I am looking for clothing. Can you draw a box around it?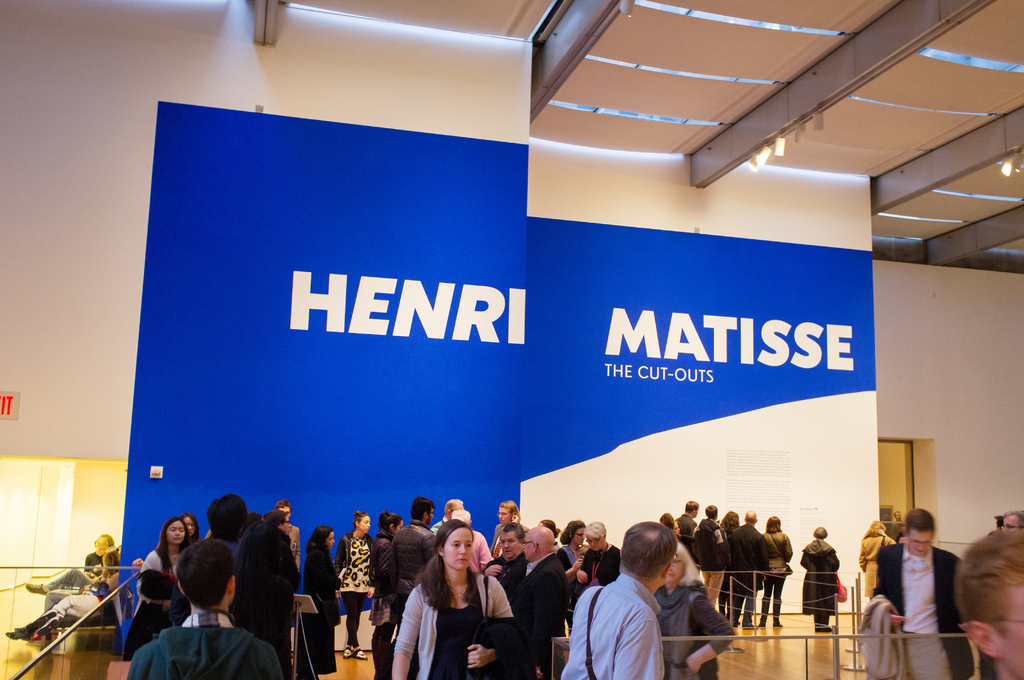
Sure, the bounding box is 394 520 438 599.
